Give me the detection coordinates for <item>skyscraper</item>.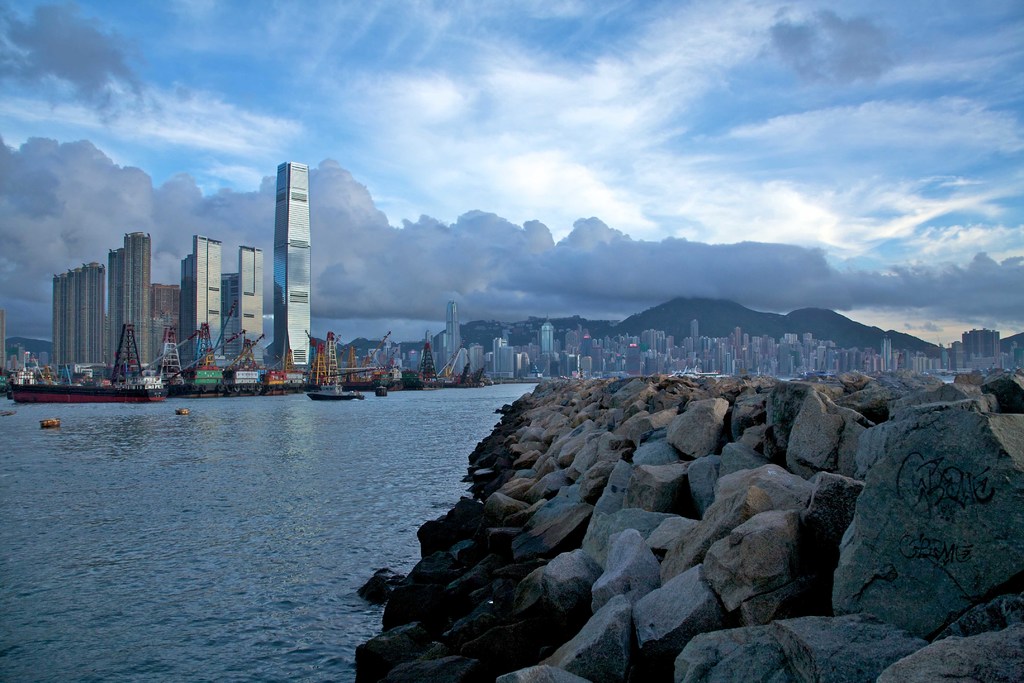
[646,333,663,381].
